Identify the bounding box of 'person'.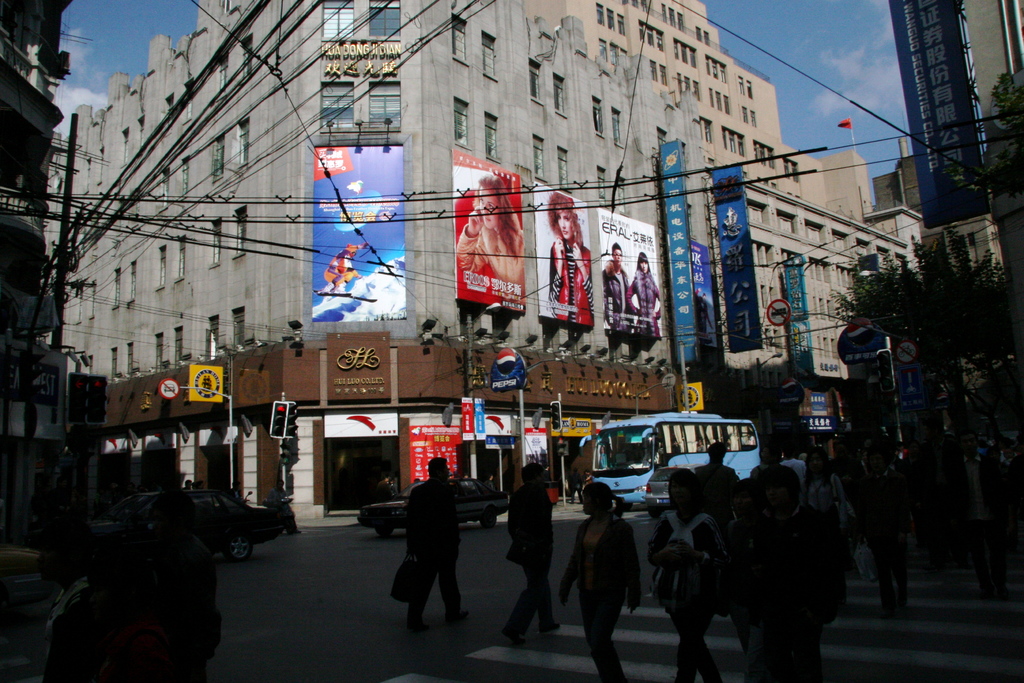
pyautogui.locateOnScreen(696, 437, 742, 501).
